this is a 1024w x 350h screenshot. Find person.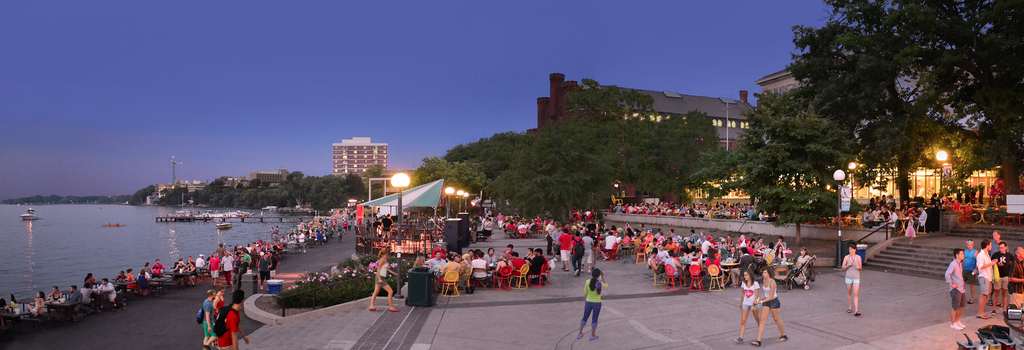
Bounding box: (x1=59, y1=282, x2=84, y2=313).
